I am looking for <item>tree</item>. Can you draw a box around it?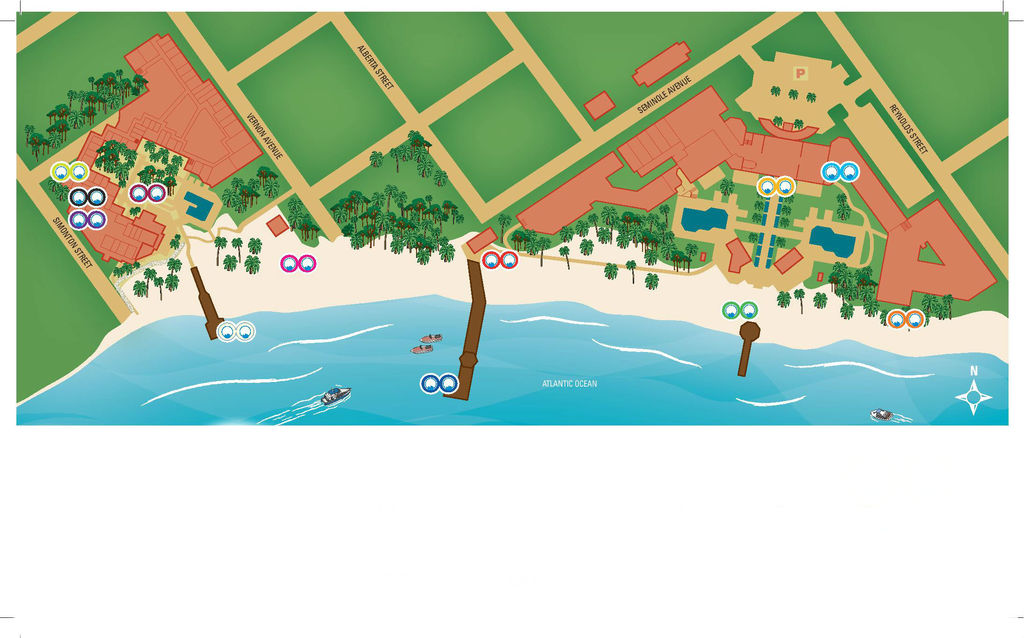
Sure, the bounding box is box(528, 225, 534, 250).
